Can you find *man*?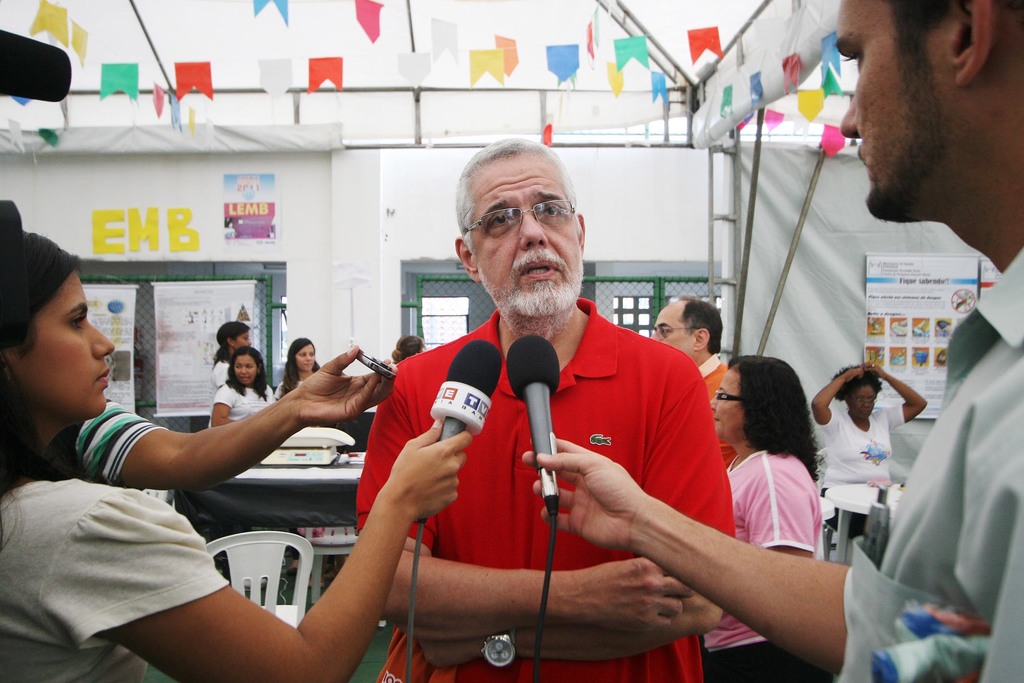
Yes, bounding box: <box>354,136,740,682</box>.
